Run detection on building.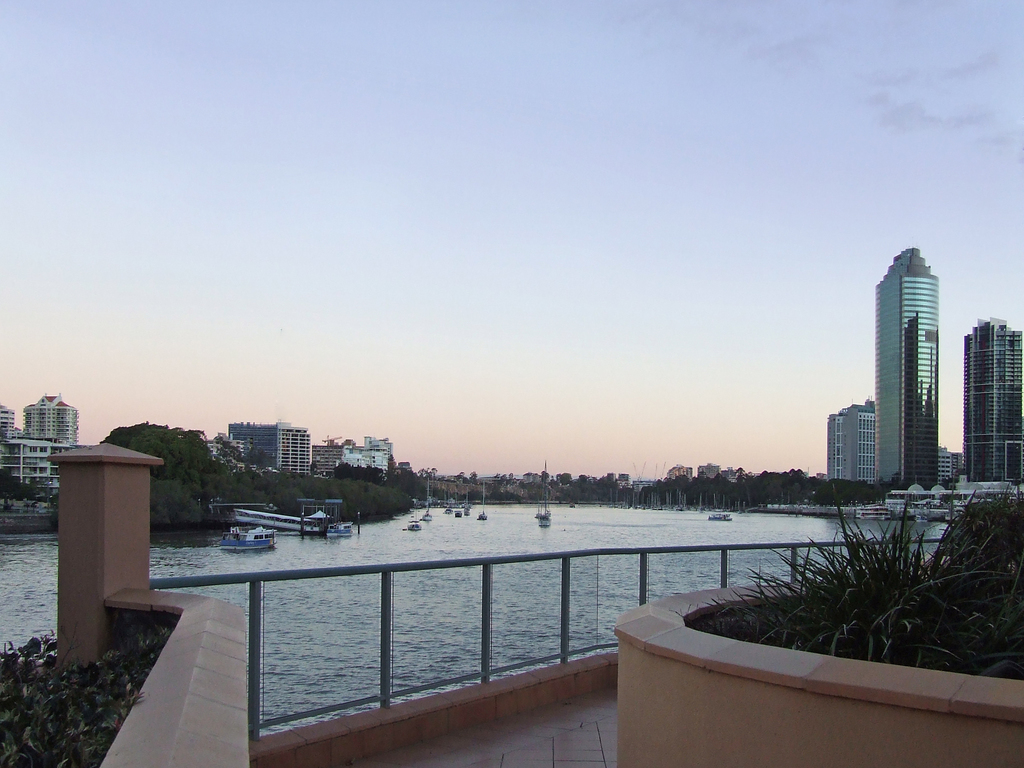
Result: Rect(273, 421, 309, 474).
